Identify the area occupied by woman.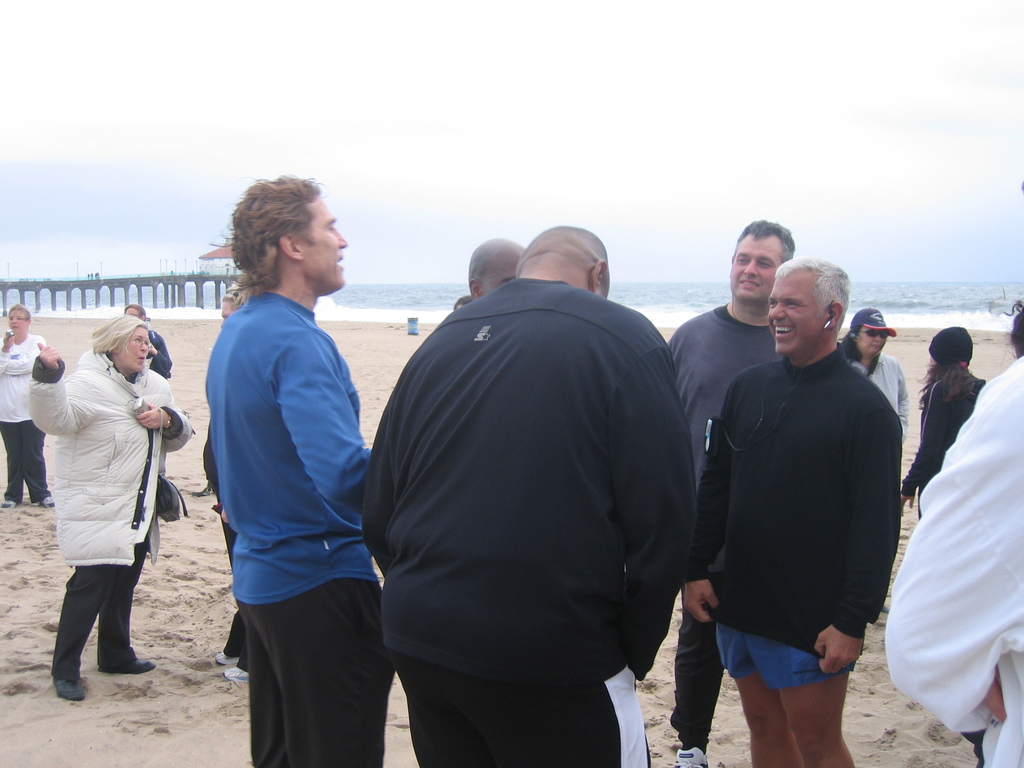
Area: pyautogui.locateOnScreen(0, 296, 54, 505).
